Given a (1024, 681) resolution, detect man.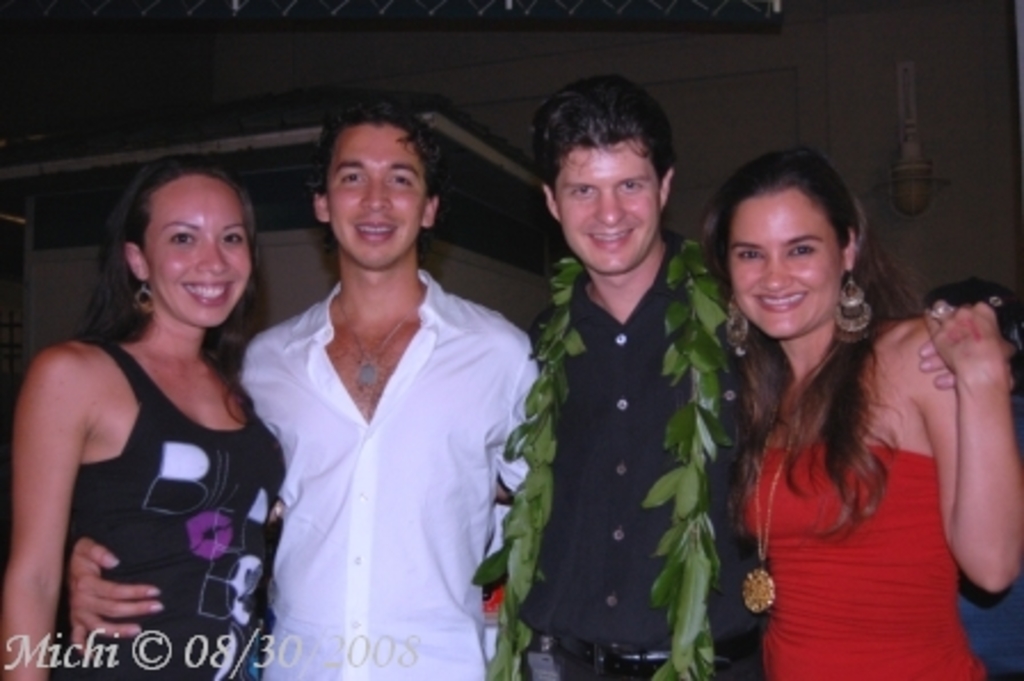
(left=71, top=103, right=546, bottom=679).
